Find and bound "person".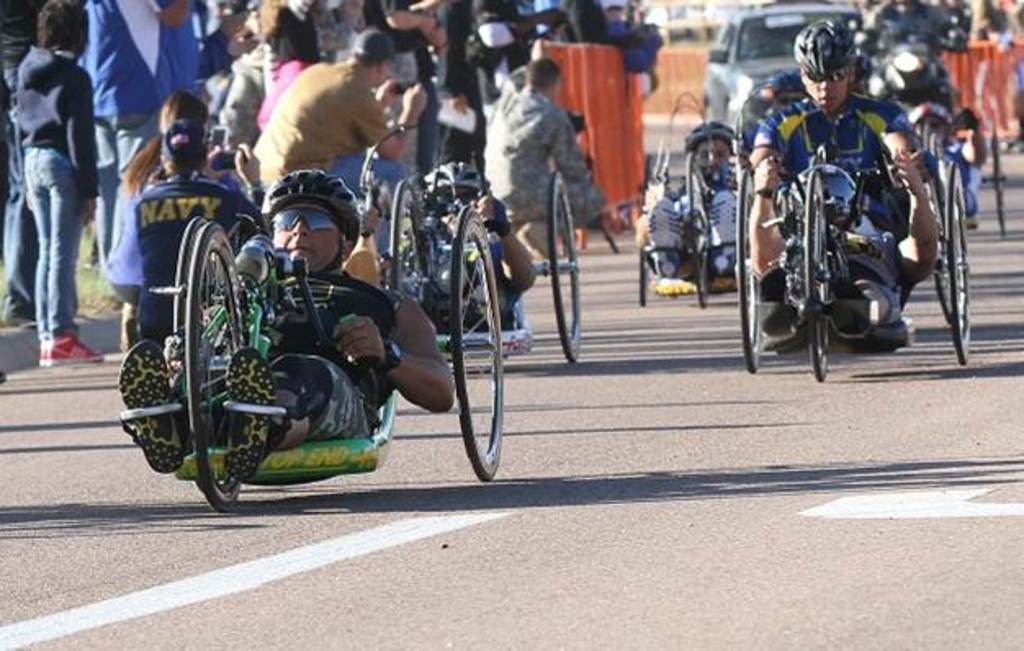
Bound: BBox(126, 167, 455, 473).
